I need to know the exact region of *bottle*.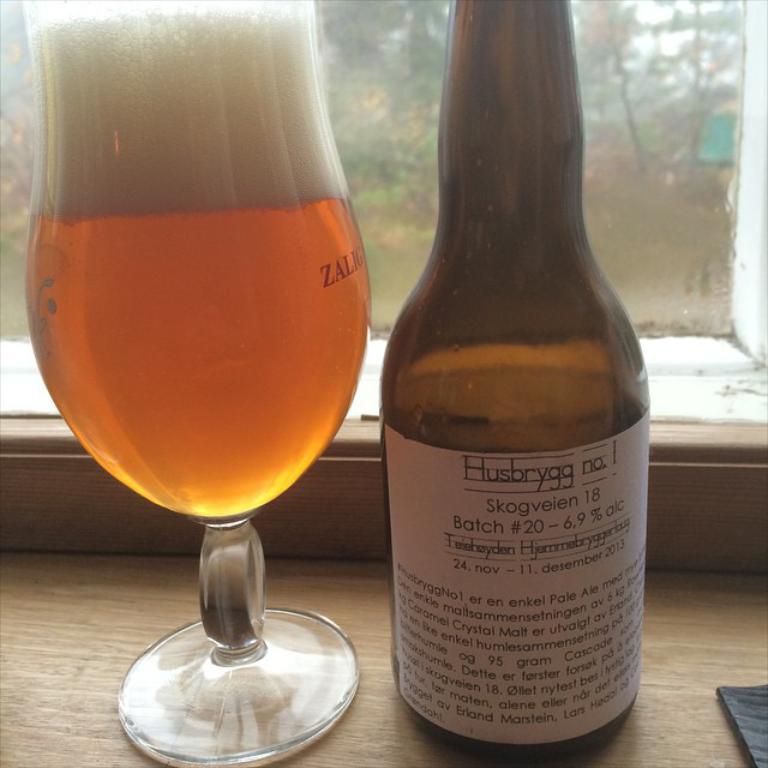
Region: [380, 0, 649, 761].
